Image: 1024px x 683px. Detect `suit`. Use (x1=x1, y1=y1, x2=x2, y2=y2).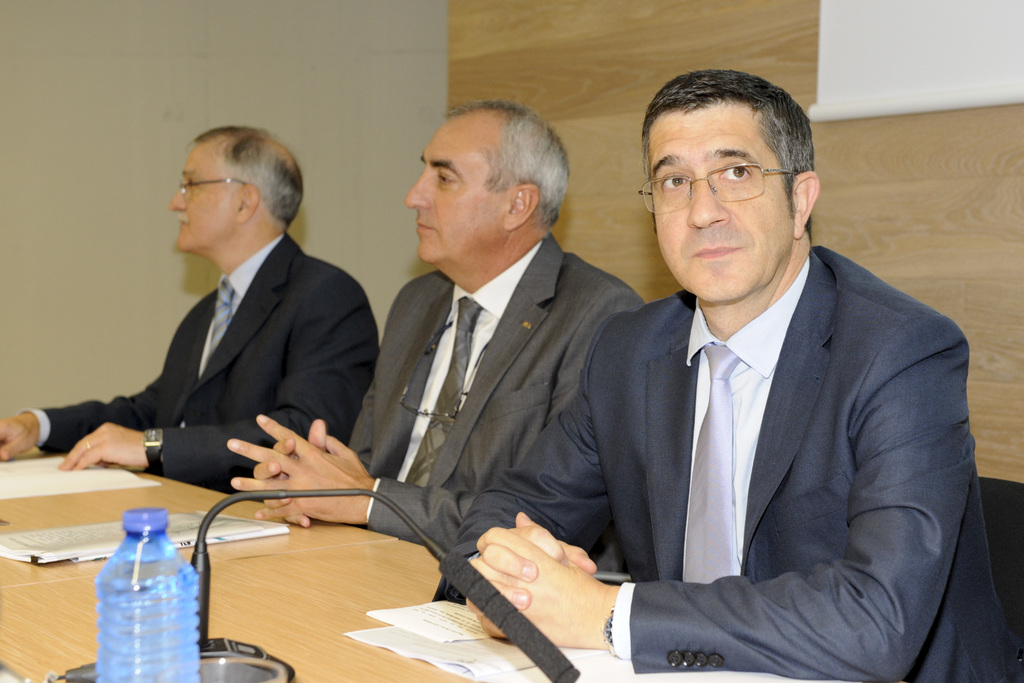
(x1=348, y1=226, x2=648, y2=554).
